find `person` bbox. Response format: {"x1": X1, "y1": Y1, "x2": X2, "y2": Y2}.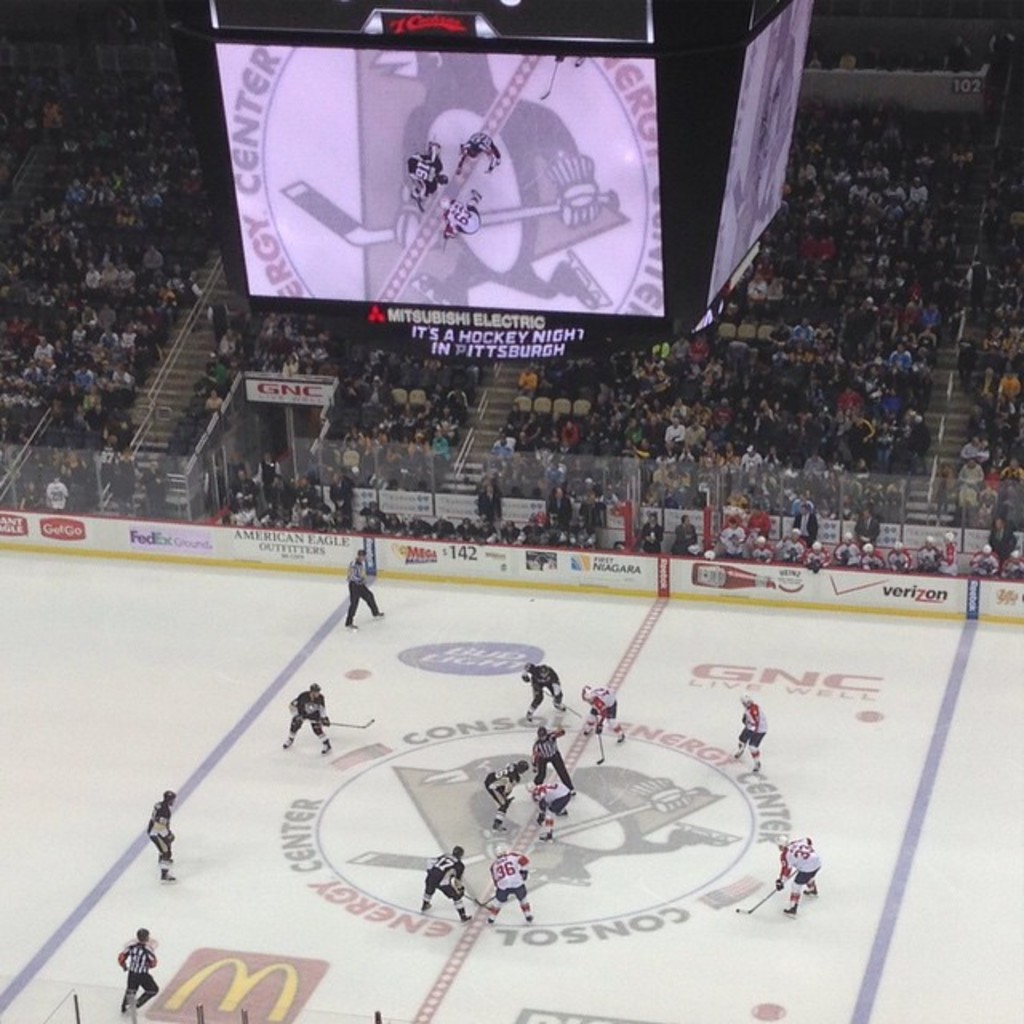
{"x1": 534, "y1": 723, "x2": 578, "y2": 794}.
